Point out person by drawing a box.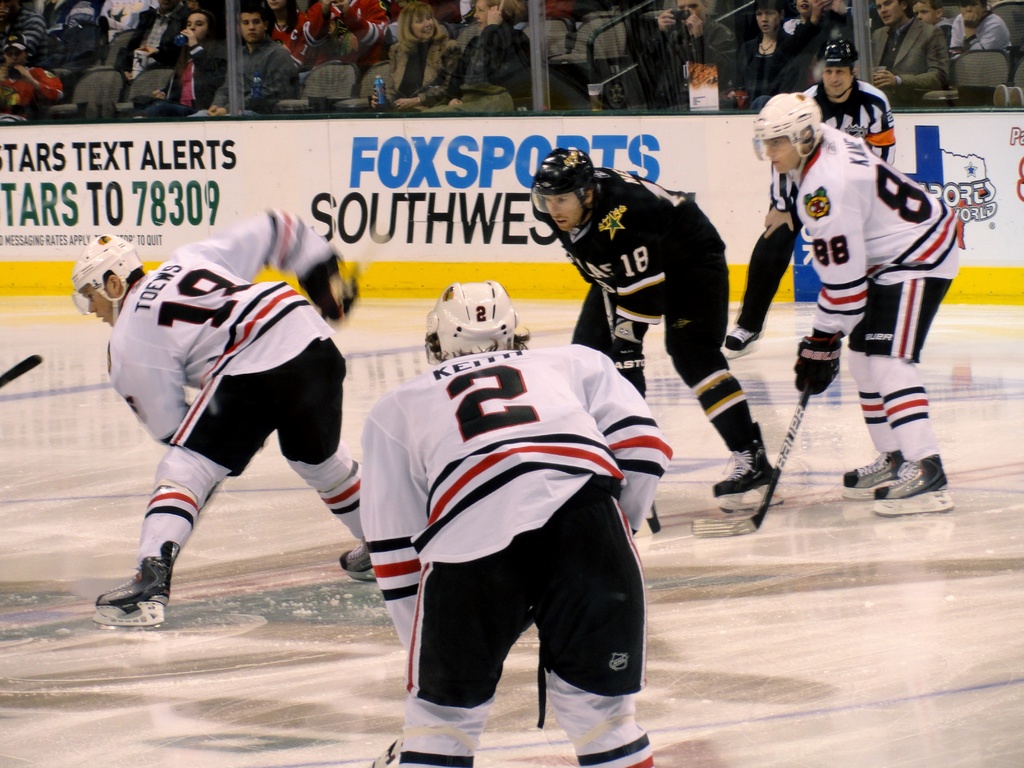
(950, 0, 1010, 63).
